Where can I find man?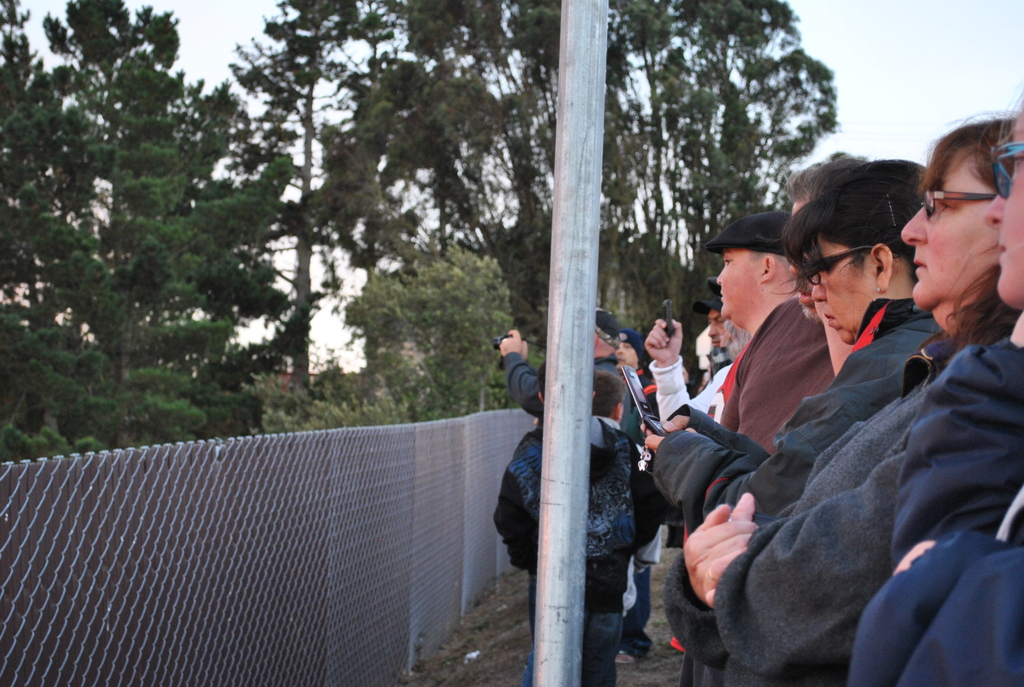
You can find it at region(602, 329, 662, 661).
